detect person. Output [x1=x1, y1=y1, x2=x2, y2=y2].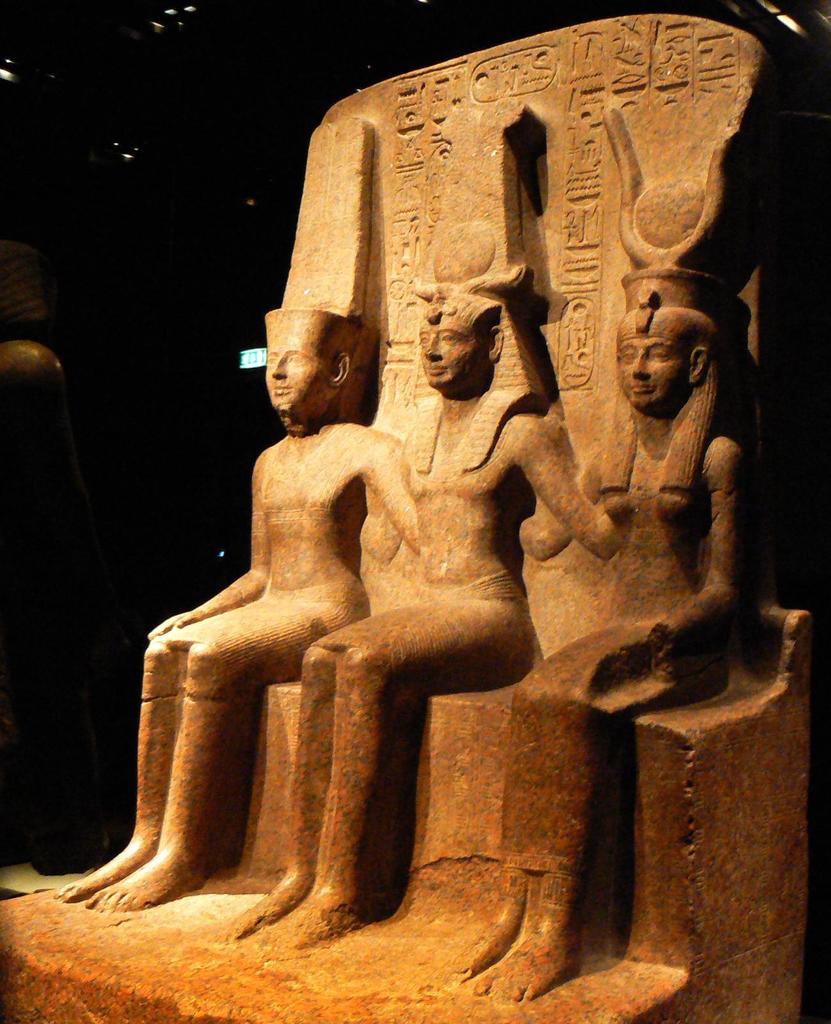
[x1=217, y1=298, x2=614, y2=954].
